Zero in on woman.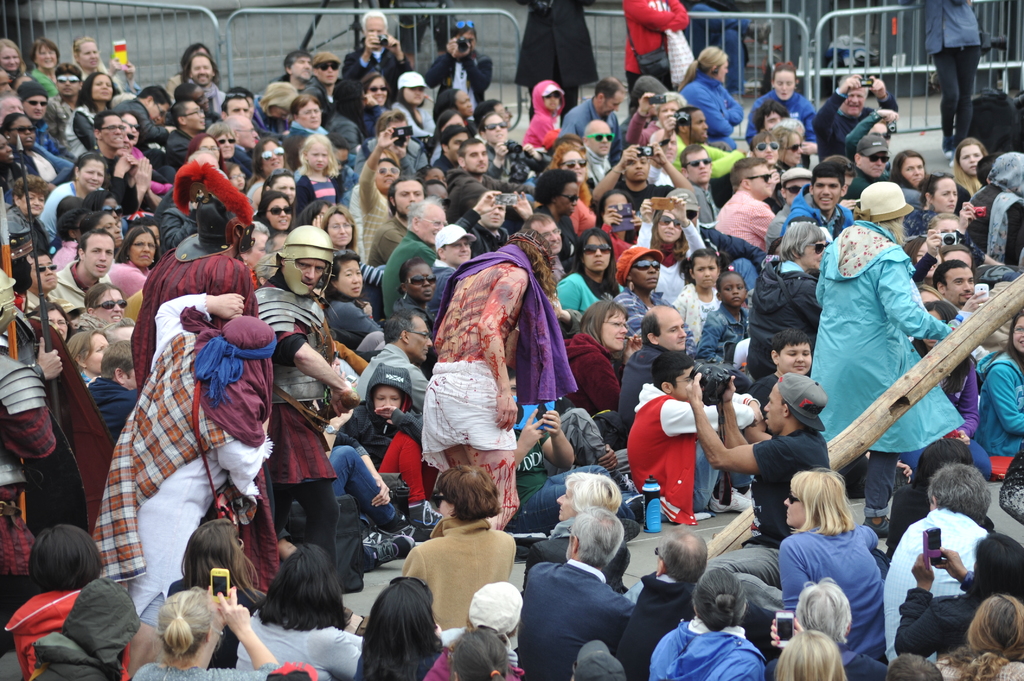
Zeroed in: (left=330, top=251, right=387, bottom=364).
